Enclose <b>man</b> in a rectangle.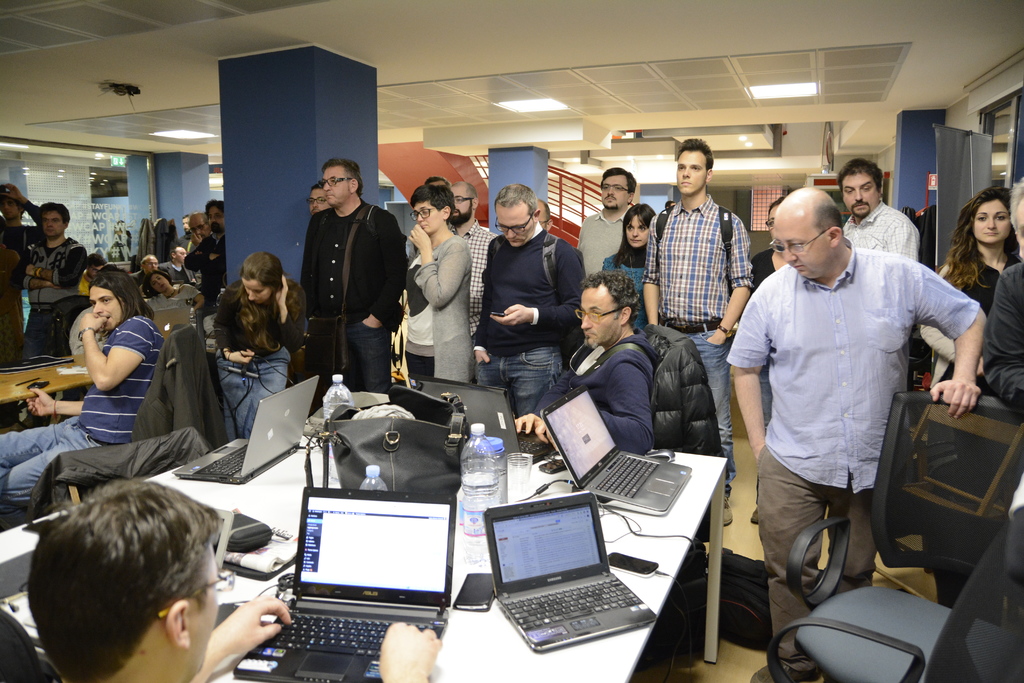
(0,183,44,265).
